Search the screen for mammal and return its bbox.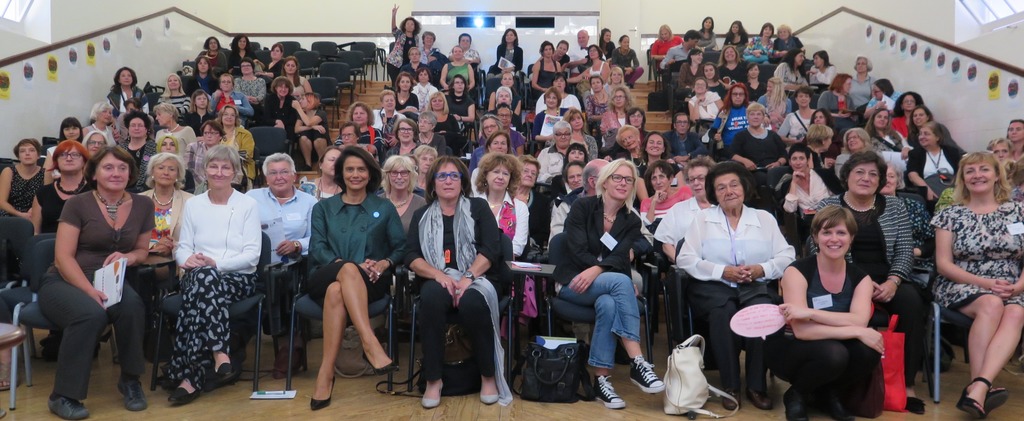
Found: bbox(211, 70, 254, 121).
